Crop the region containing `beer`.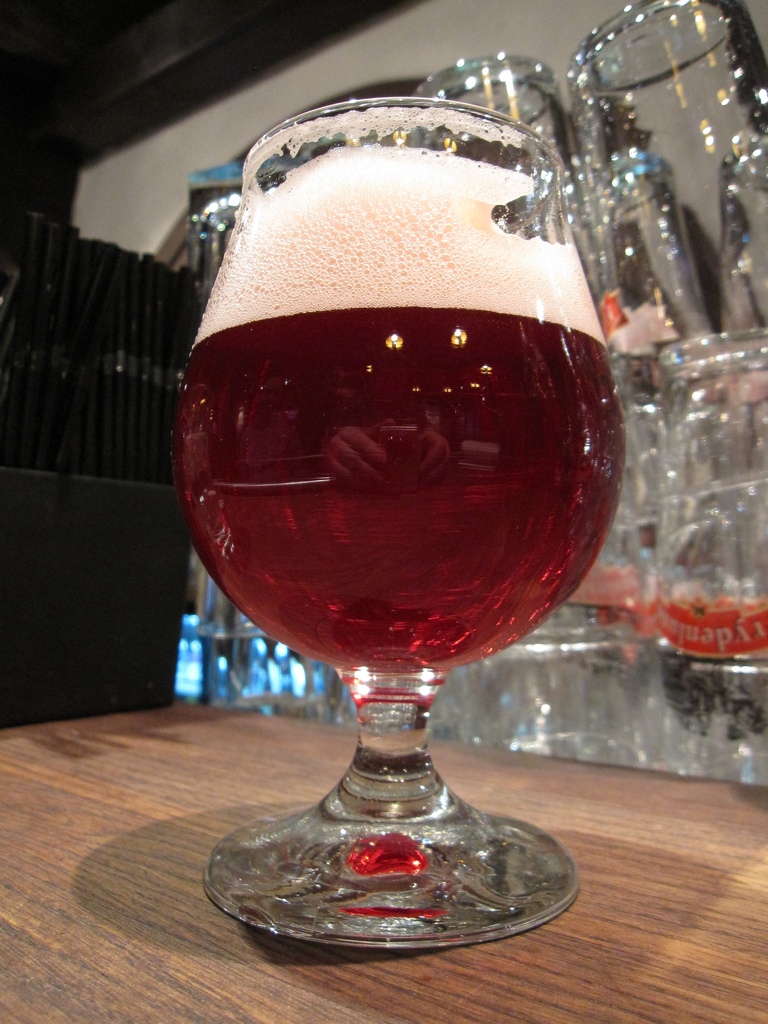
Crop region: x1=178 y1=90 x2=600 y2=998.
